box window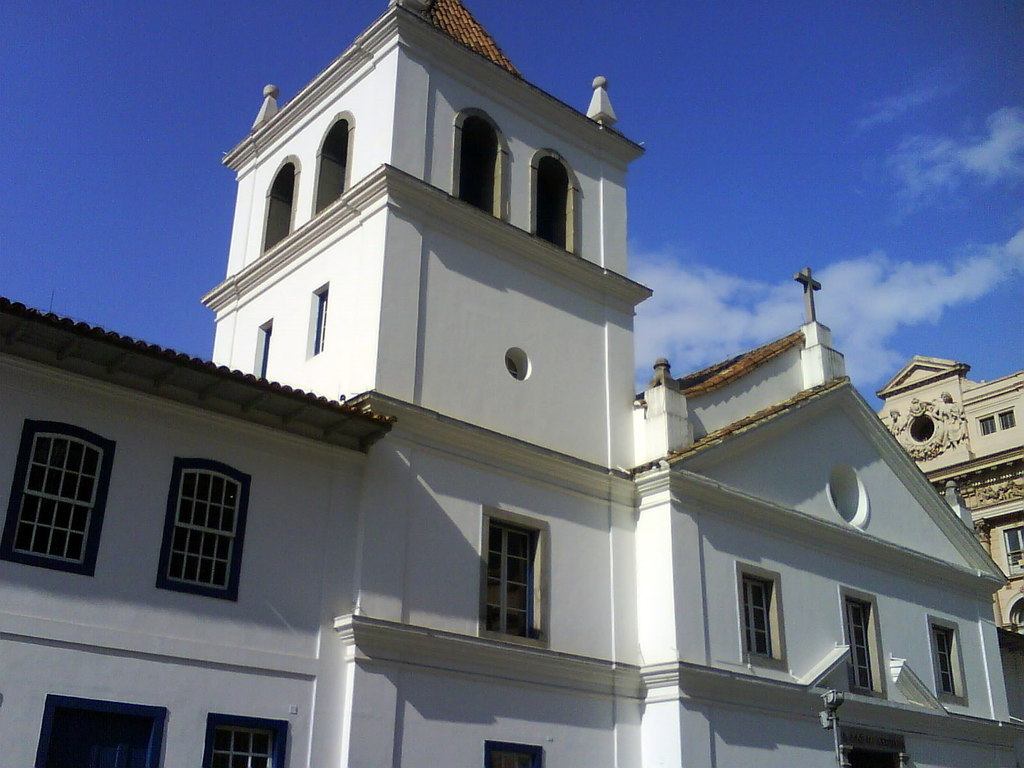
<bbox>479, 738, 541, 767</bbox>
